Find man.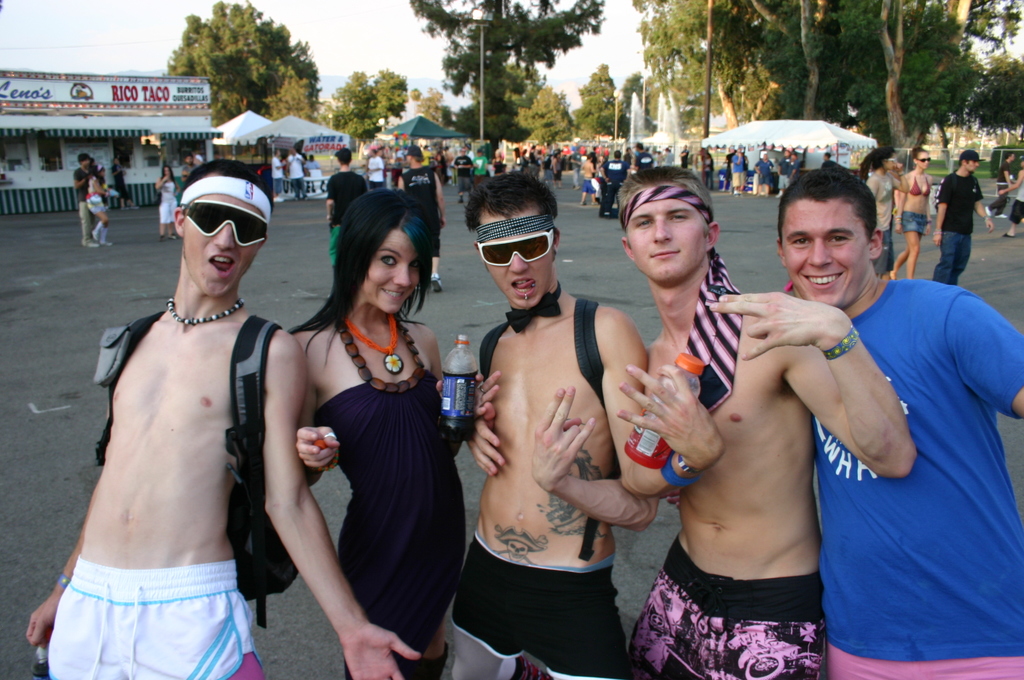
{"left": 424, "top": 143, "right": 433, "bottom": 169}.
